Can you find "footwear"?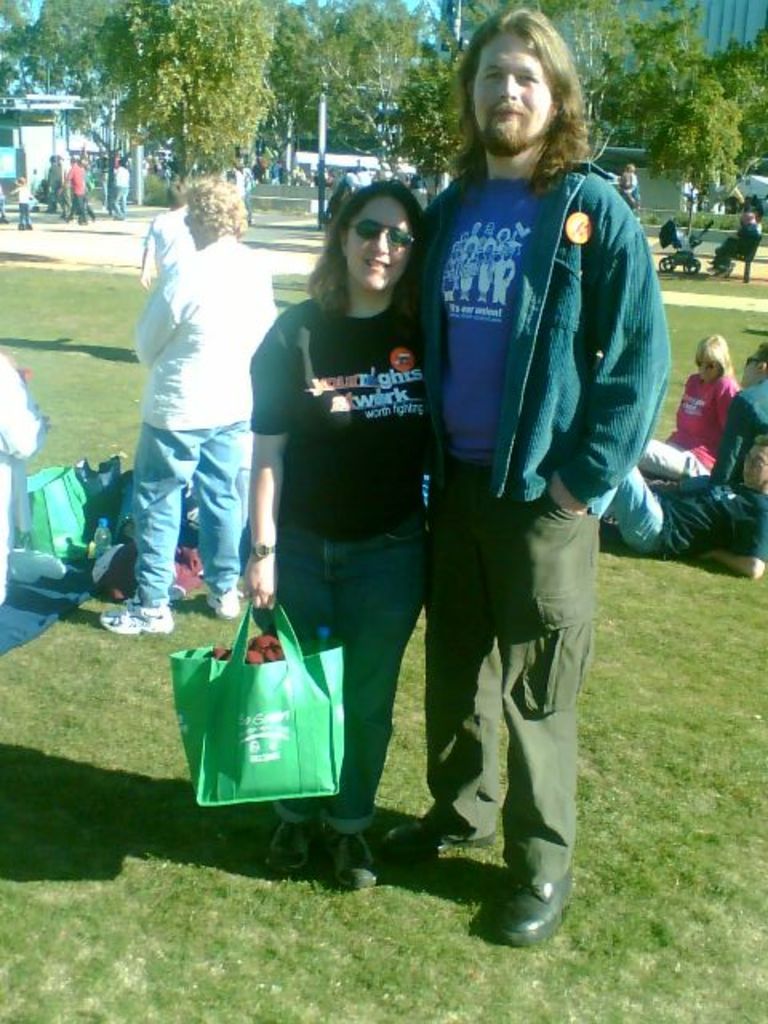
Yes, bounding box: (99,600,184,630).
